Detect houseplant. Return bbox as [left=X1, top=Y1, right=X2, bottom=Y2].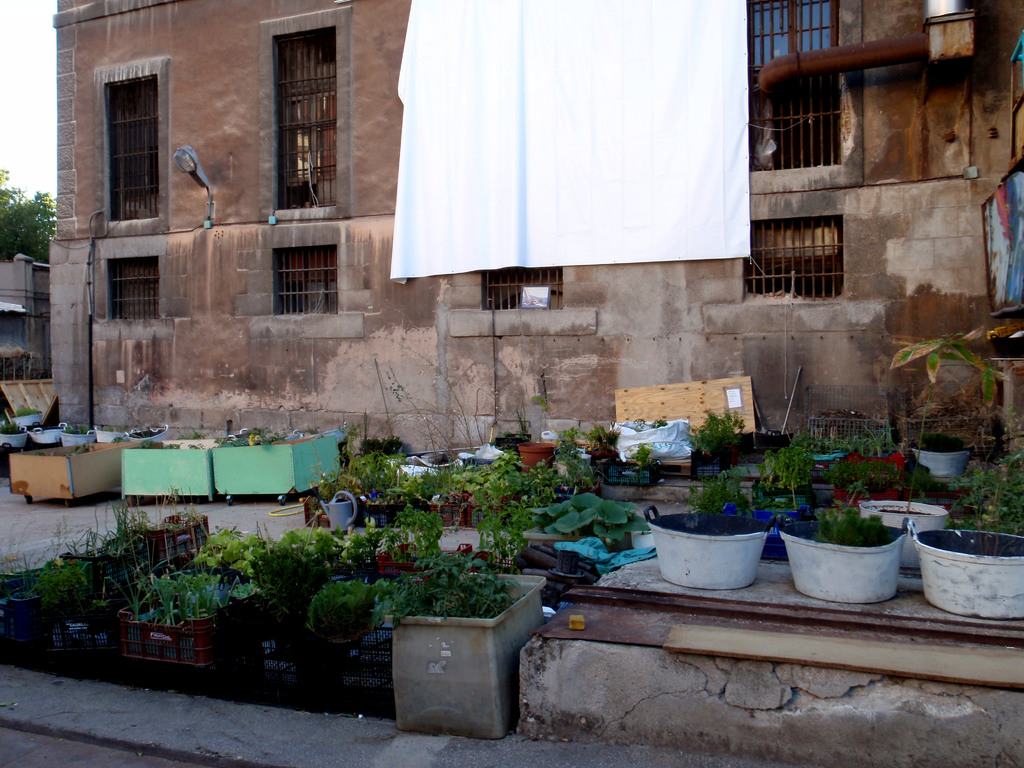
[left=640, top=466, right=776, bottom=589].
